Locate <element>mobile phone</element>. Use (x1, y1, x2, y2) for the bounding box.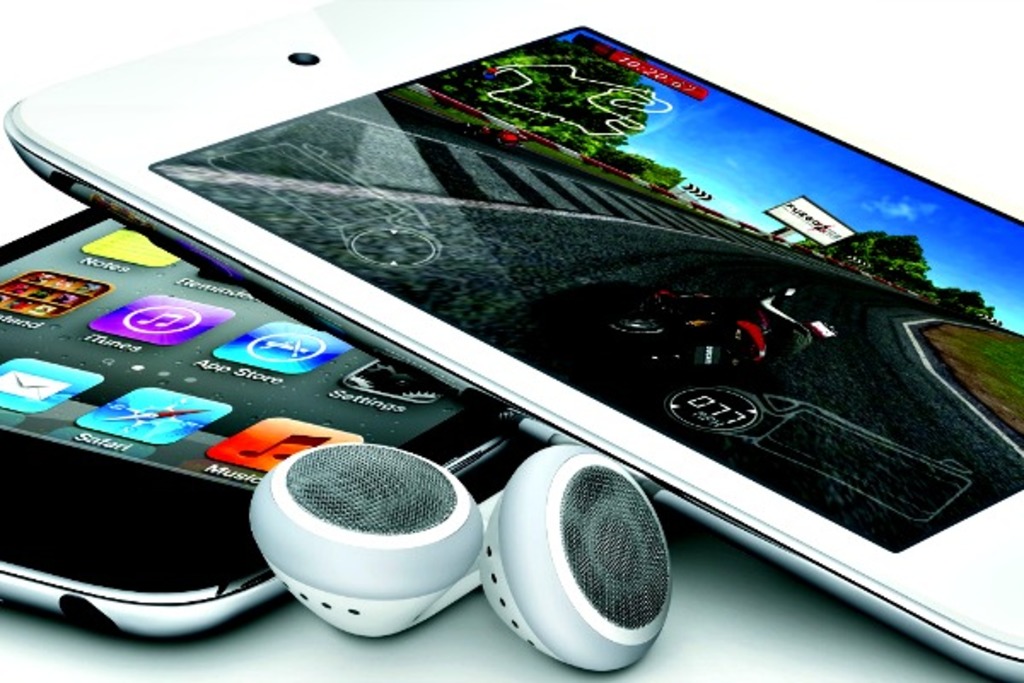
(0, 205, 541, 645).
